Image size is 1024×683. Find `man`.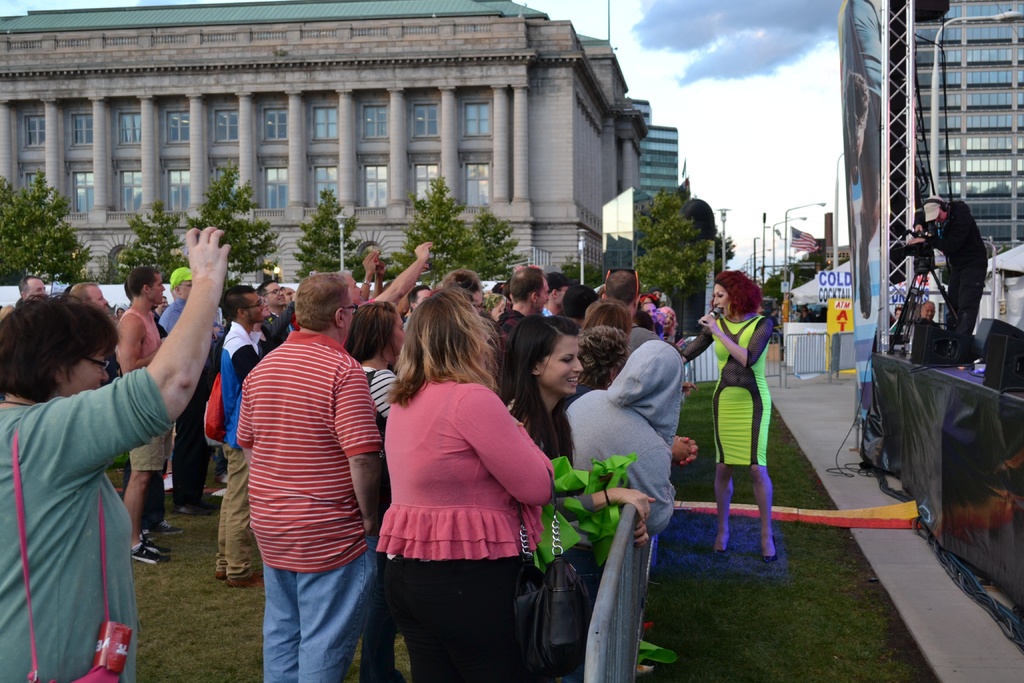
(155,263,225,524).
